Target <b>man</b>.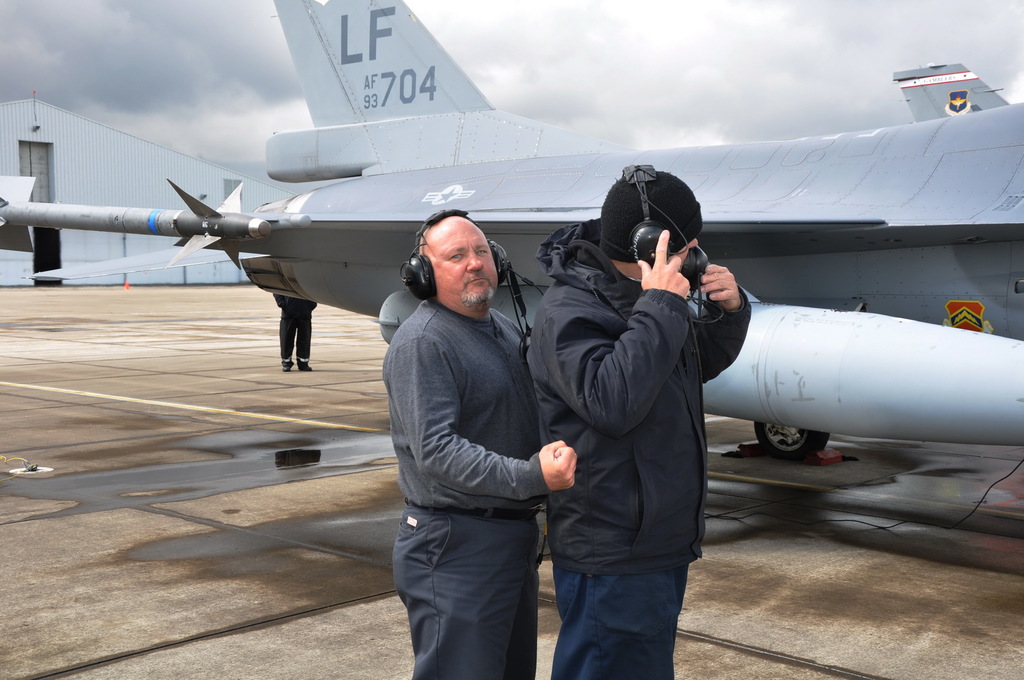
Target region: [525,162,758,679].
